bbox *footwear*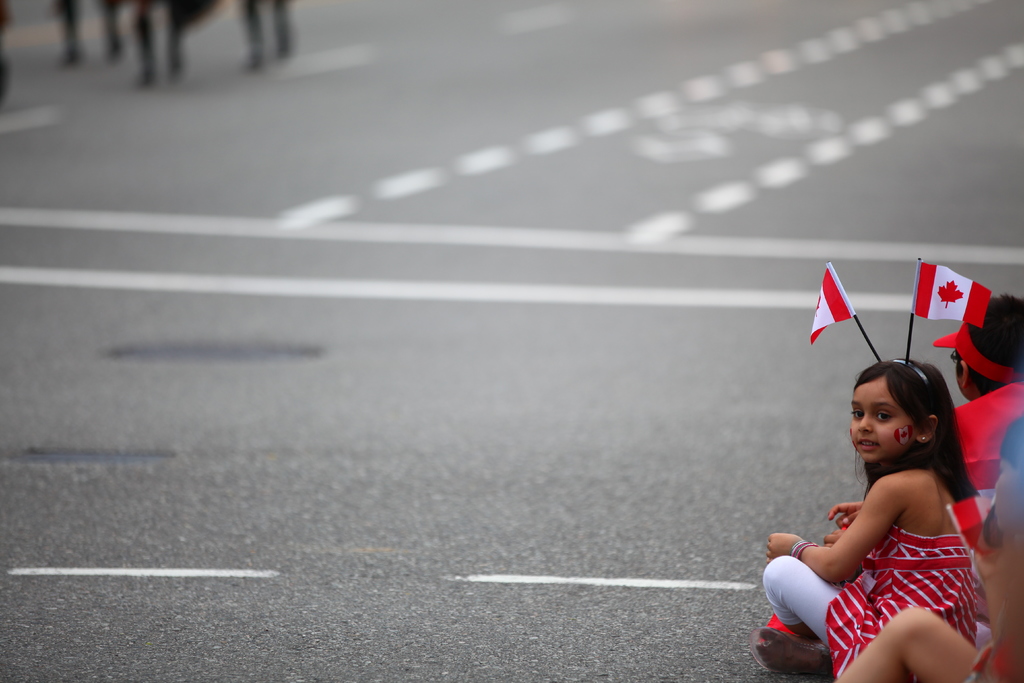
747, 623, 833, 676
